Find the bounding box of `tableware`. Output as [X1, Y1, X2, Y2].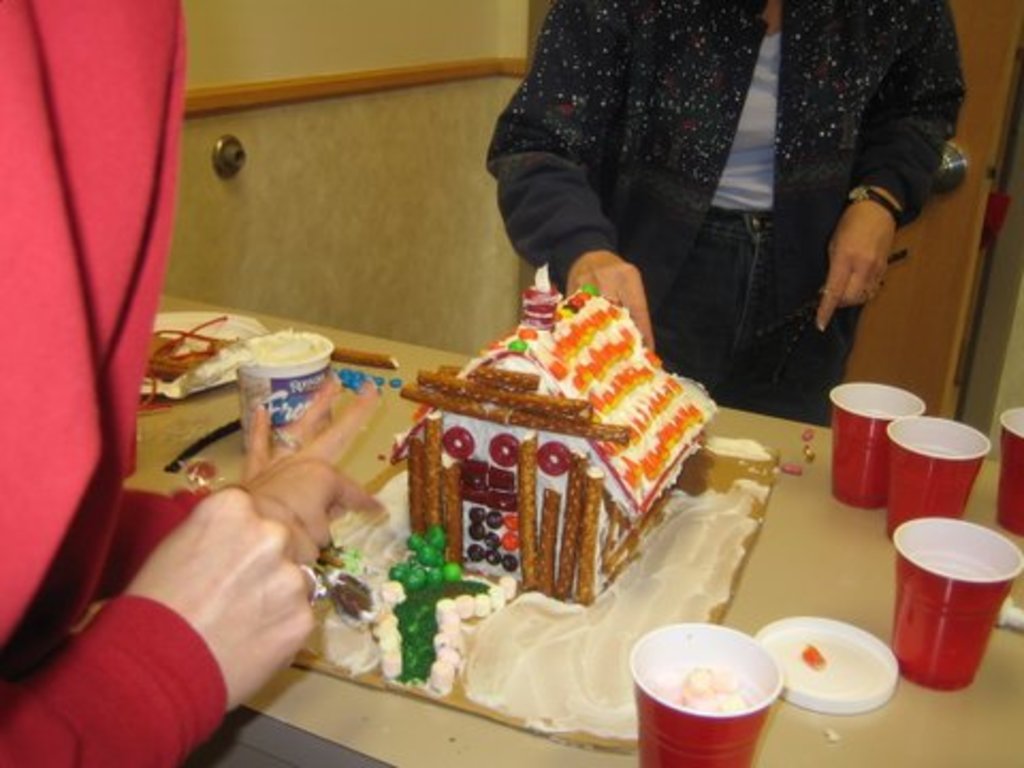
[998, 403, 1022, 531].
